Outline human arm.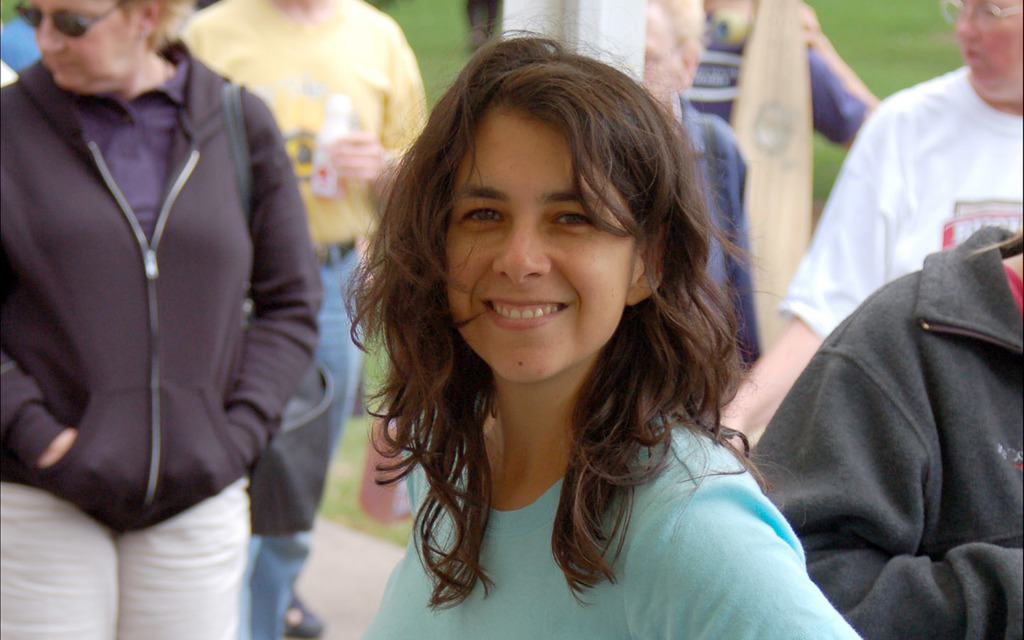
Outline: region(615, 464, 844, 639).
